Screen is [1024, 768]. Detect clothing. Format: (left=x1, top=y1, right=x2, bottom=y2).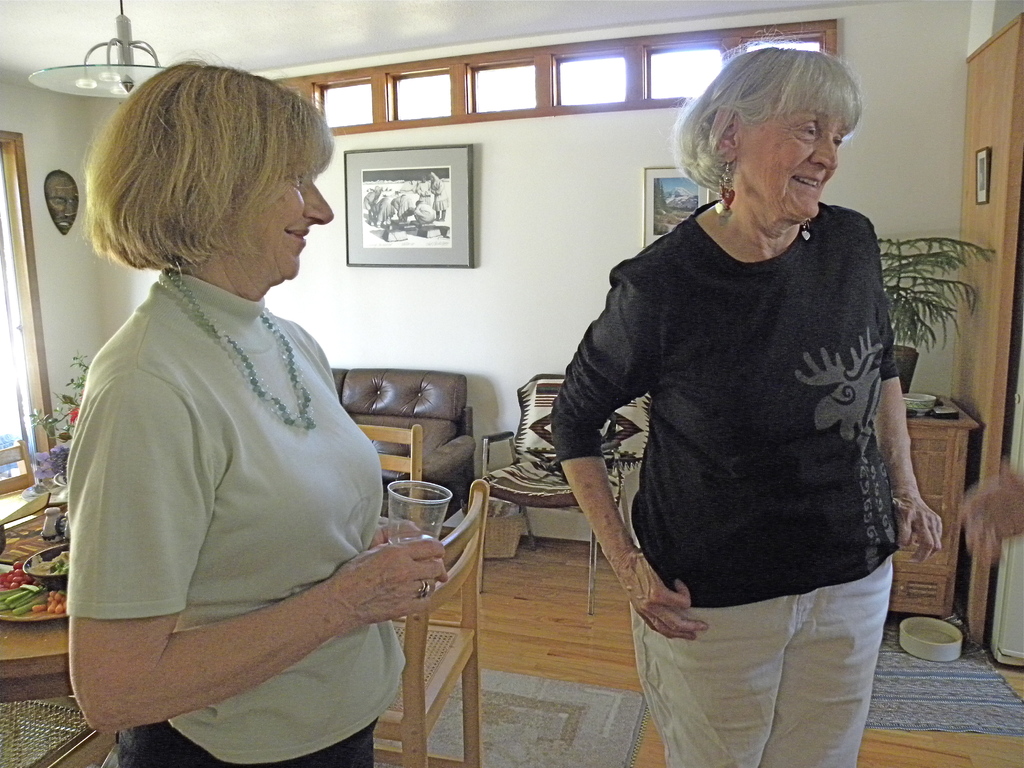
(left=64, top=201, right=408, bottom=735).
